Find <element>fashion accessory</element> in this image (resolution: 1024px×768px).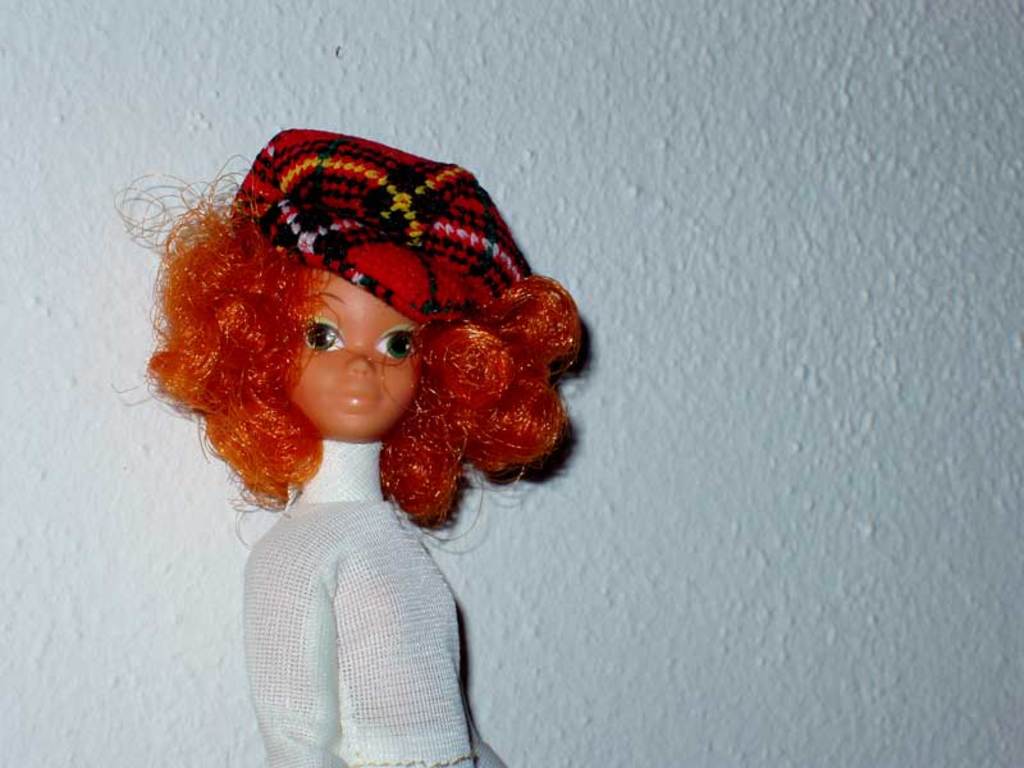
(223, 129, 540, 329).
